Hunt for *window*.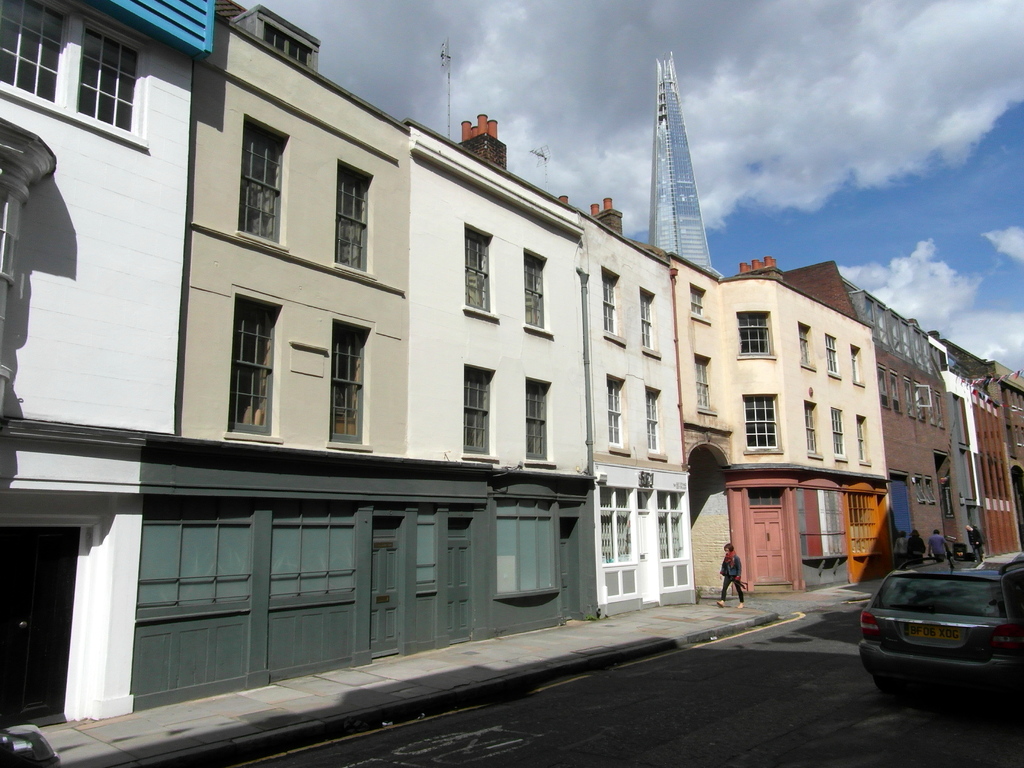
Hunted down at left=847, top=495, right=872, bottom=554.
